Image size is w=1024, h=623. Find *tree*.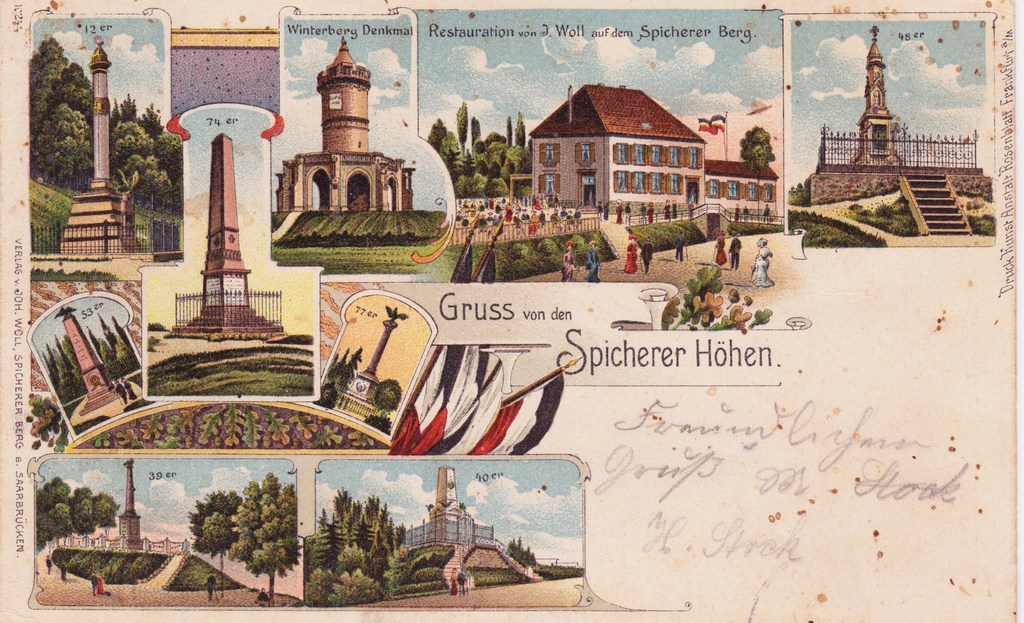
pyautogui.locateOnScreen(189, 488, 239, 594).
